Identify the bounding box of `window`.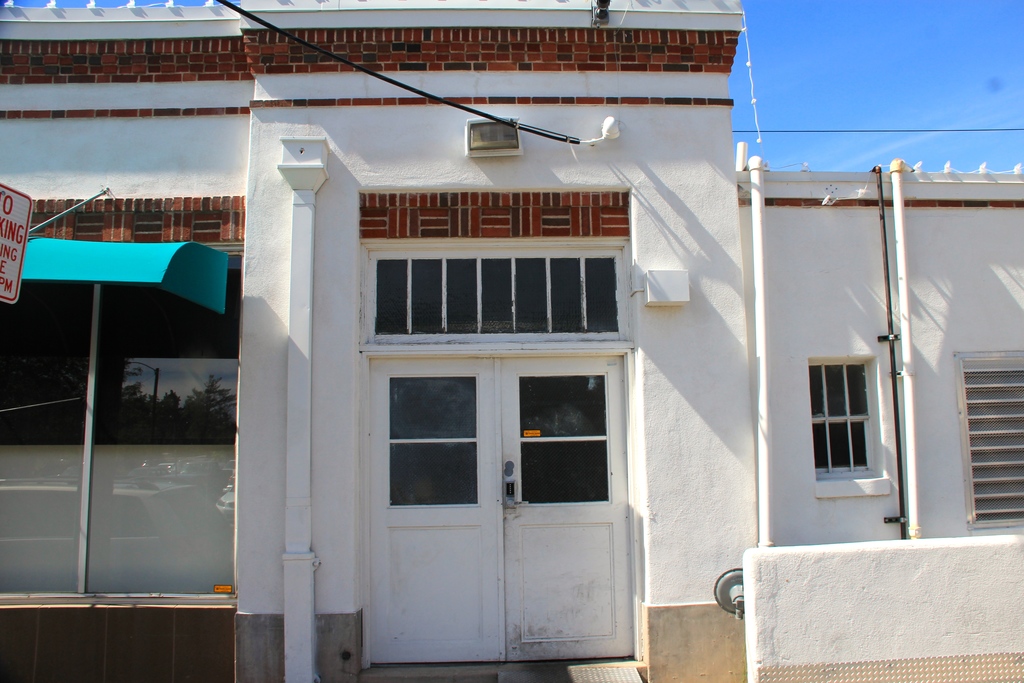
811:359:877:467.
